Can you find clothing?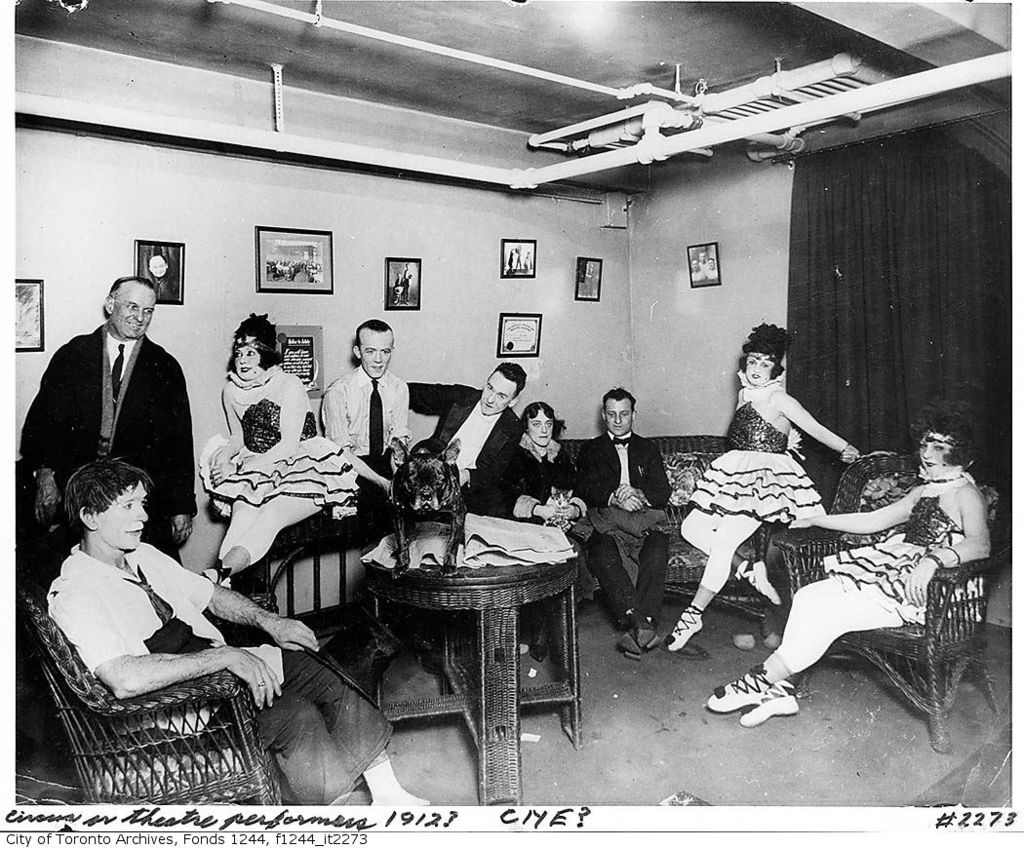
Yes, bounding box: 218 366 378 574.
